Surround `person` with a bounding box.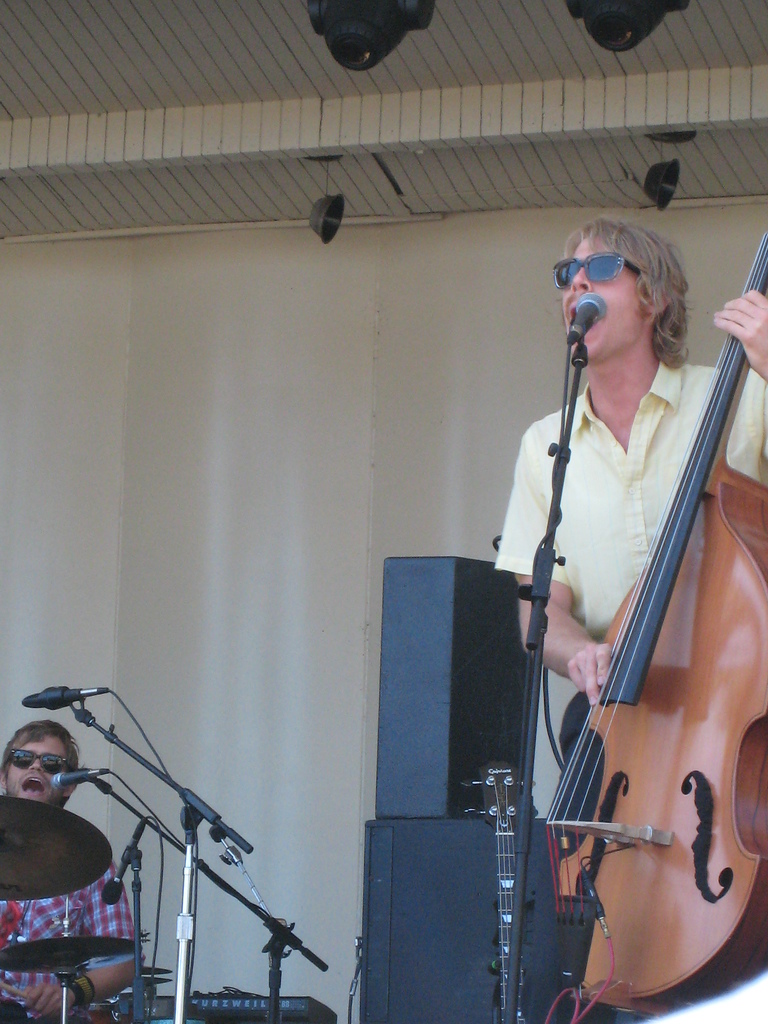
box(0, 717, 148, 1023).
